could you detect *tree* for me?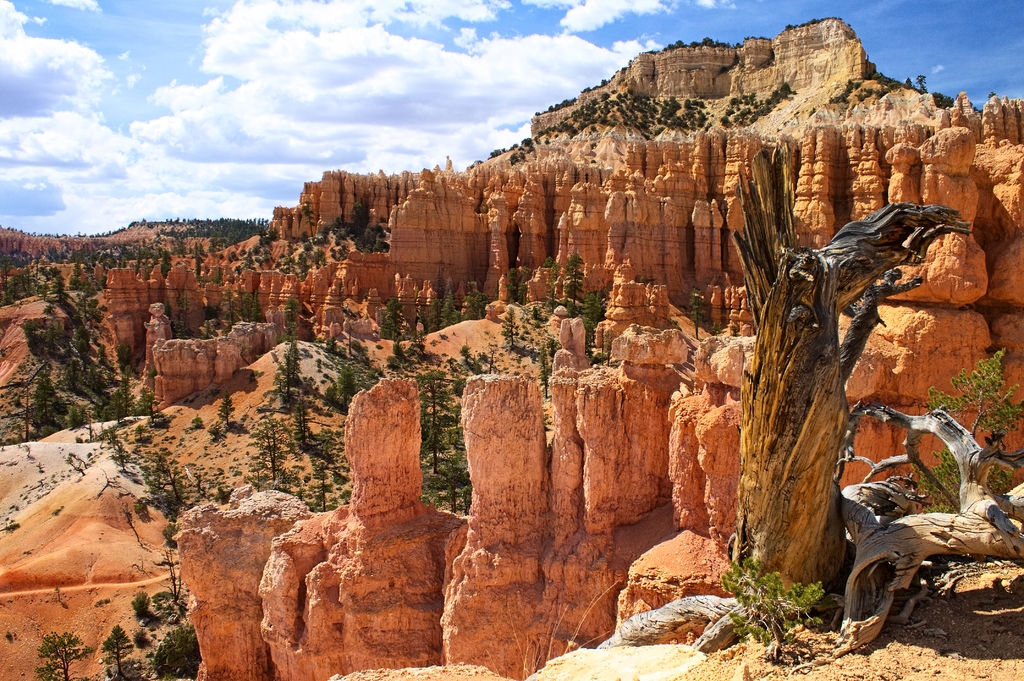
Detection result: {"x1": 596, "y1": 147, "x2": 1023, "y2": 652}.
